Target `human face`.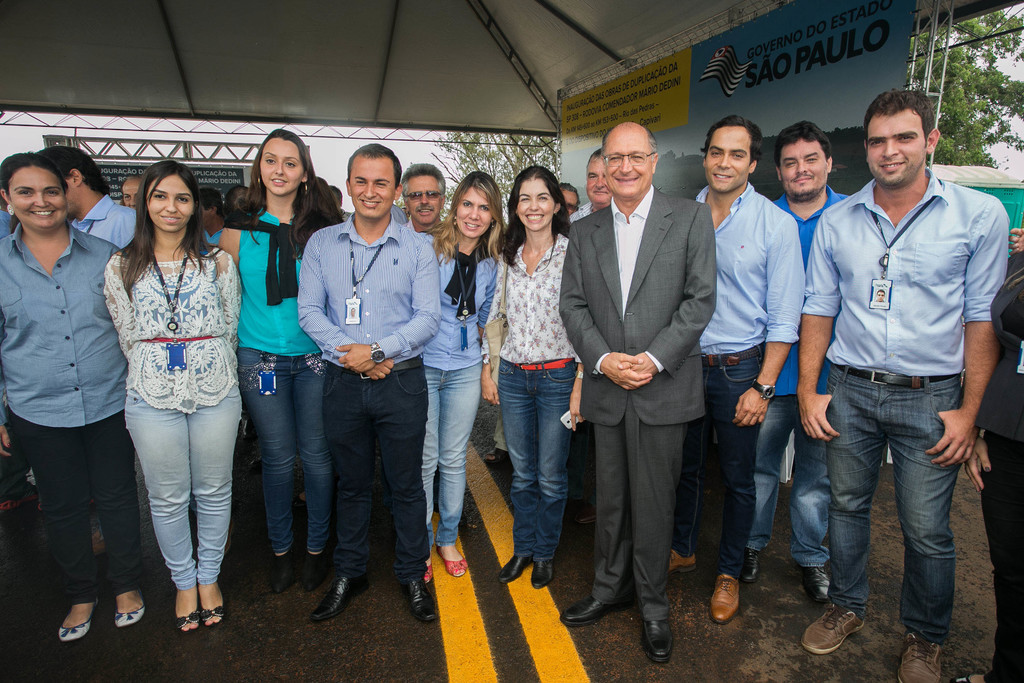
Target region: left=870, top=117, right=927, bottom=186.
